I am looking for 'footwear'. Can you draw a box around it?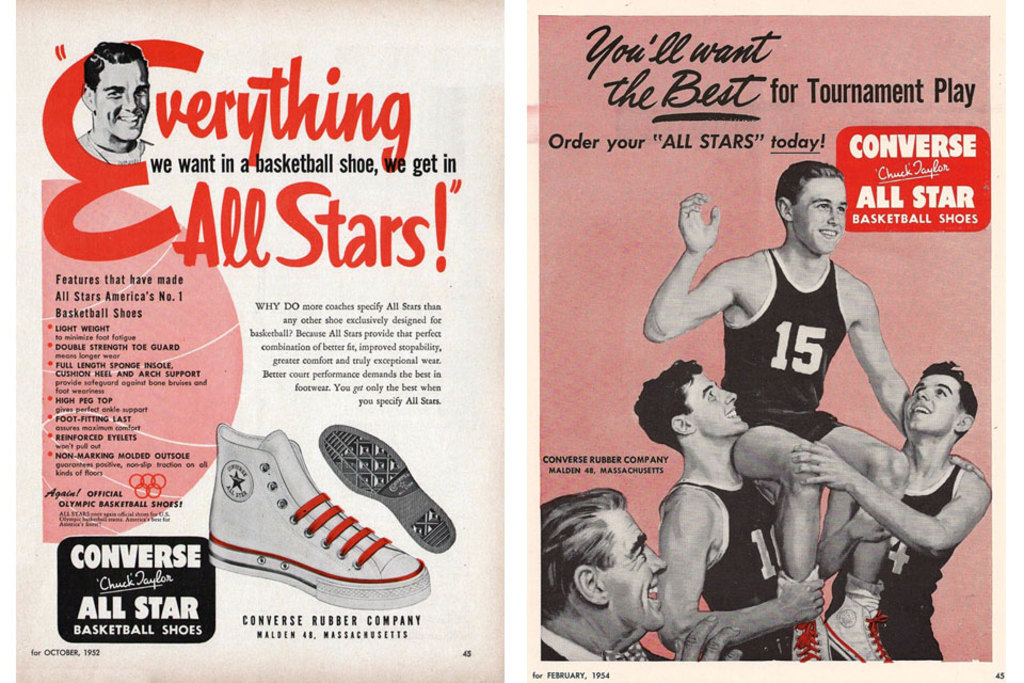
Sure, the bounding box is x1=321, y1=422, x2=455, y2=553.
